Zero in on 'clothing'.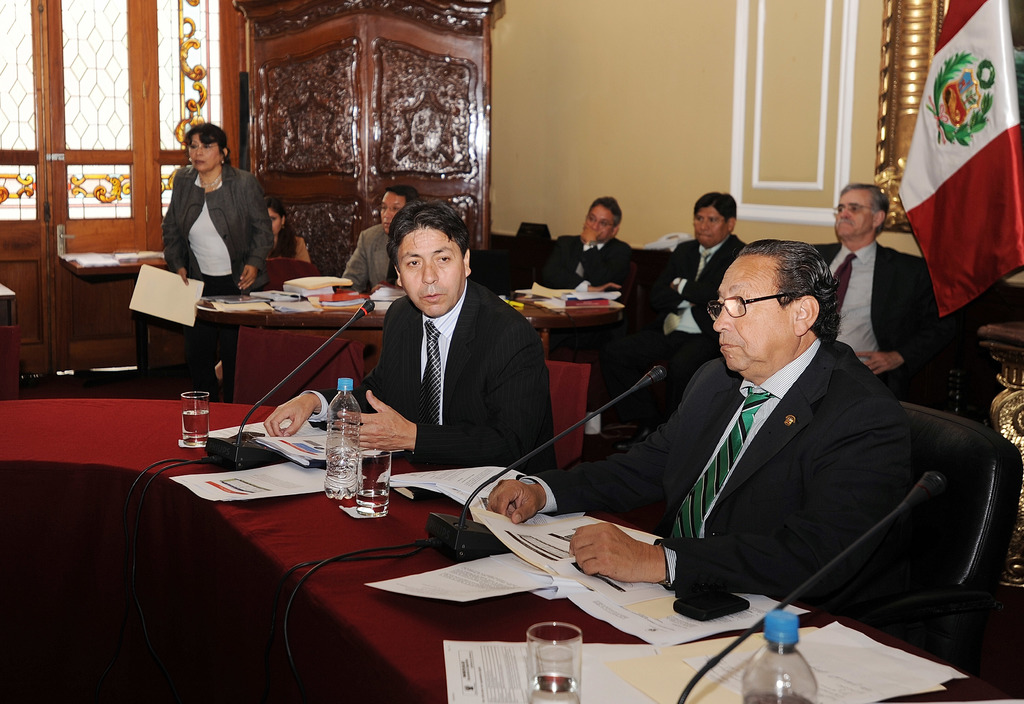
Zeroed in: BBox(808, 237, 932, 394).
